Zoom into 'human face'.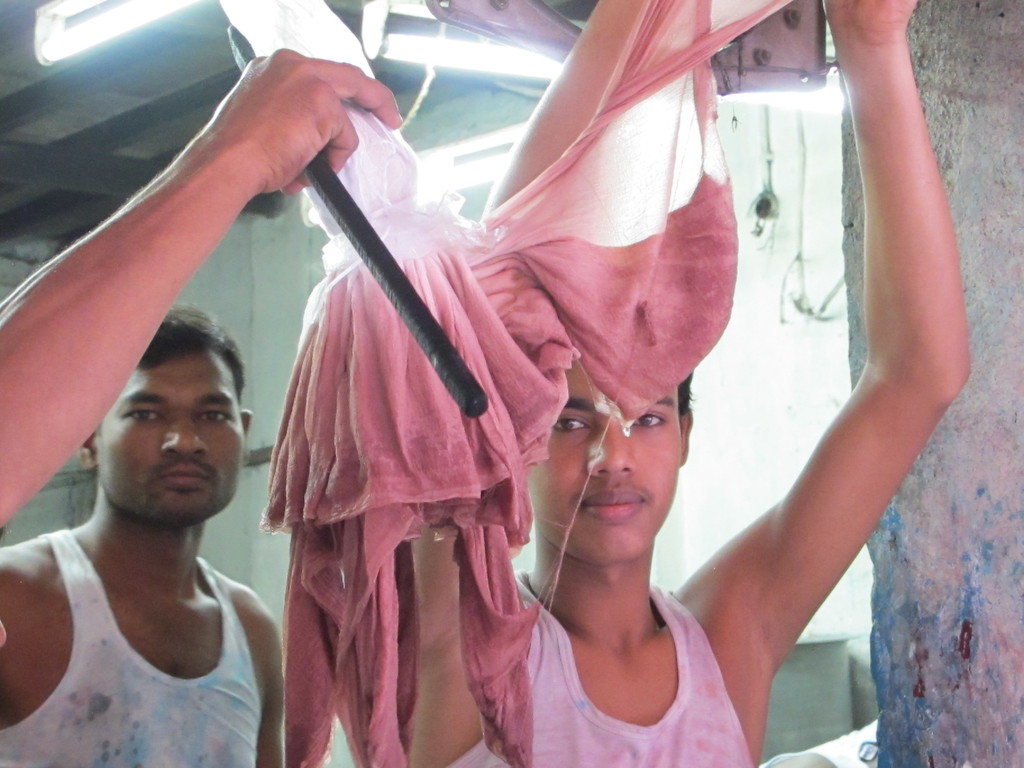
Zoom target: locate(100, 351, 243, 521).
